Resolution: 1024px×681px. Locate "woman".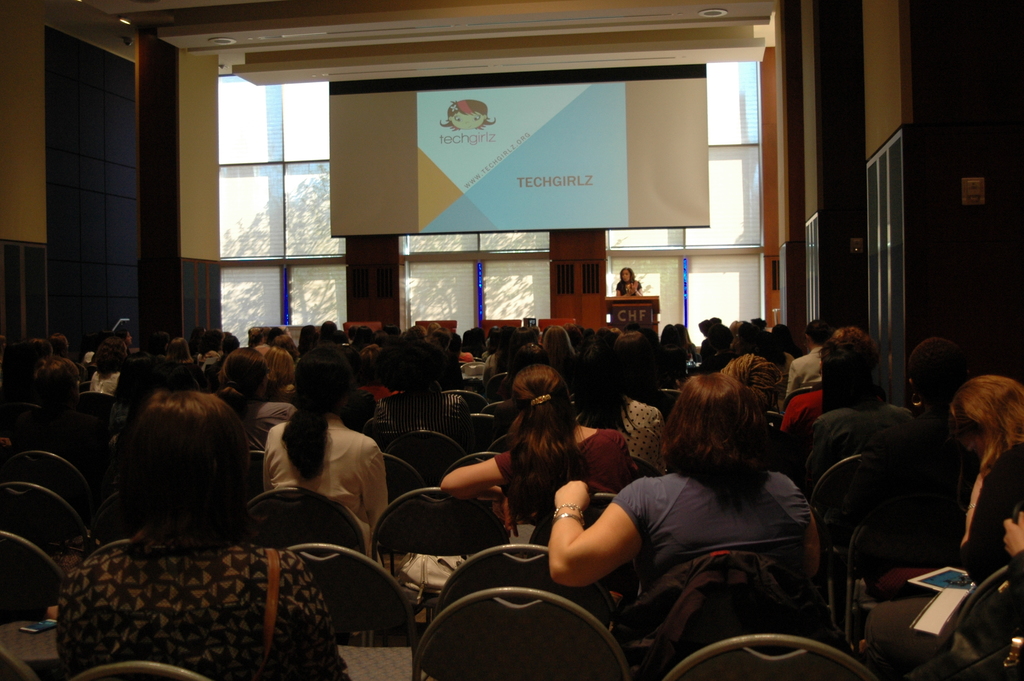
[x1=573, y1=354, x2=842, y2=657].
